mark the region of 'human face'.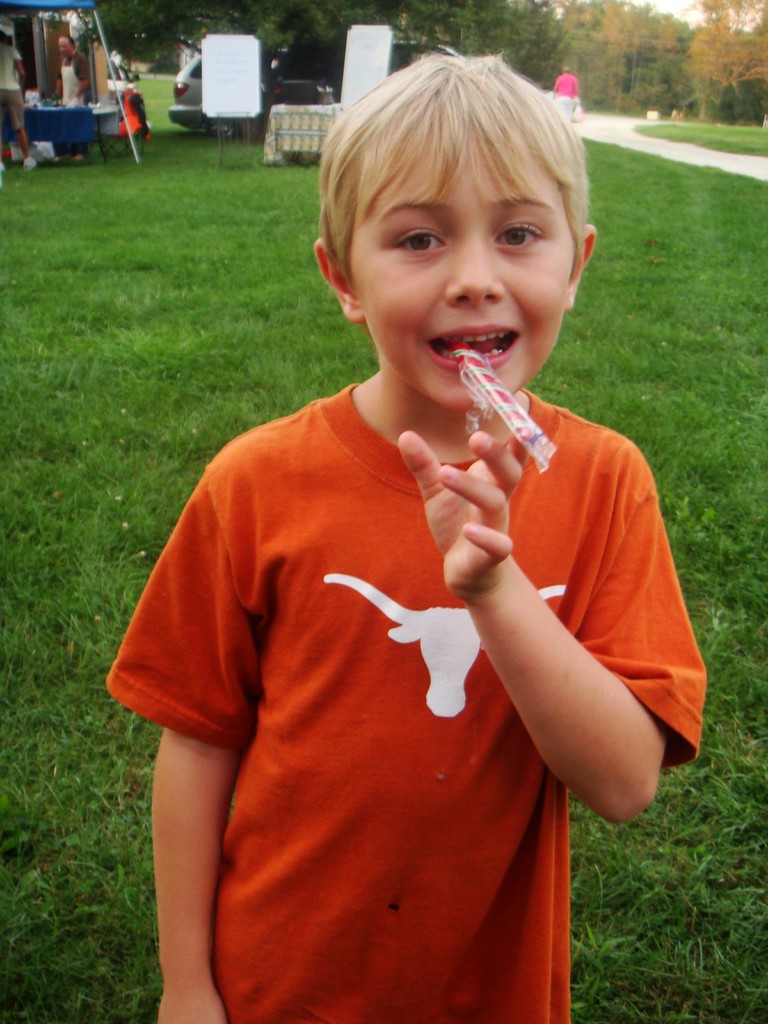
Region: box(348, 140, 576, 413).
